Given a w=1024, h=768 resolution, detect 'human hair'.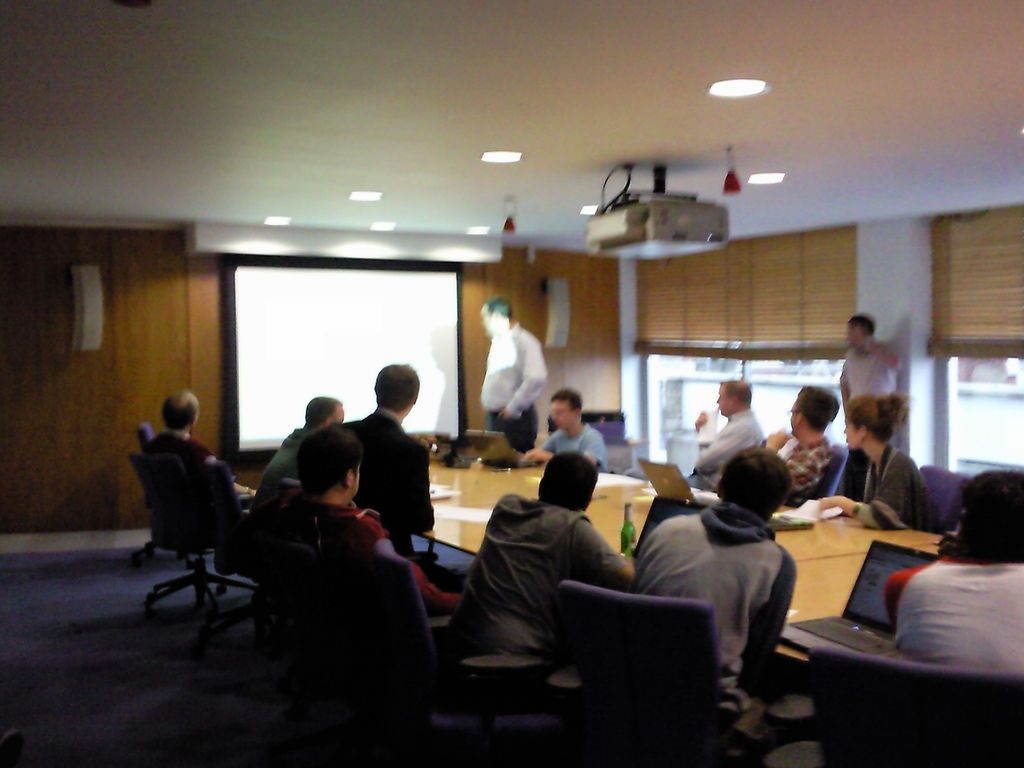
left=842, top=394, right=897, bottom=444.
